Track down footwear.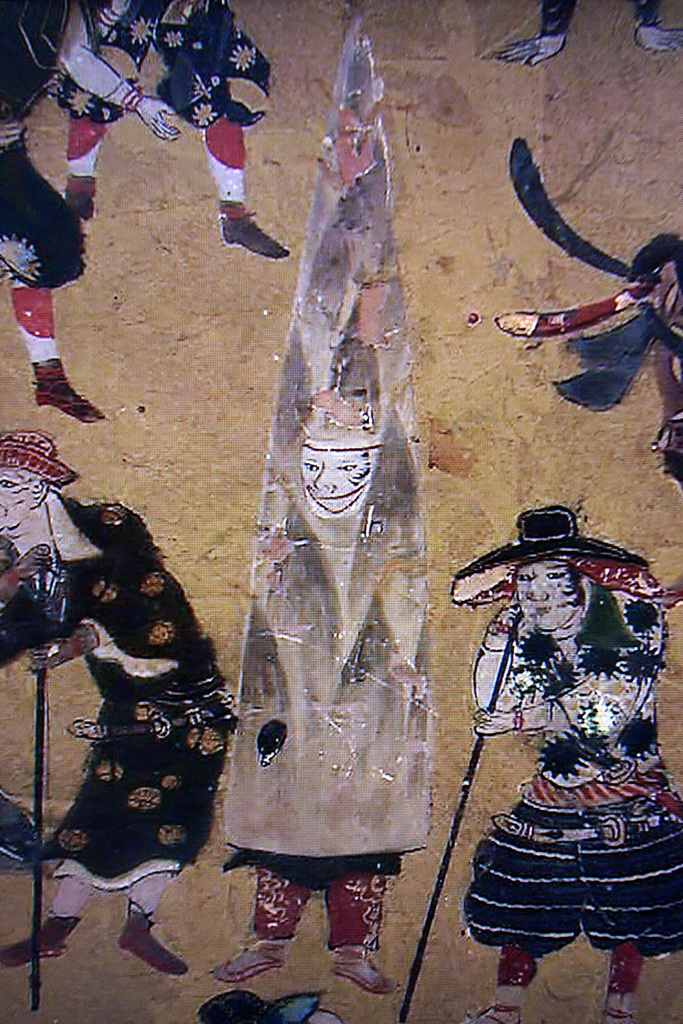
Tracked to <bbox>334, 957, 409, 992</bbox>.
